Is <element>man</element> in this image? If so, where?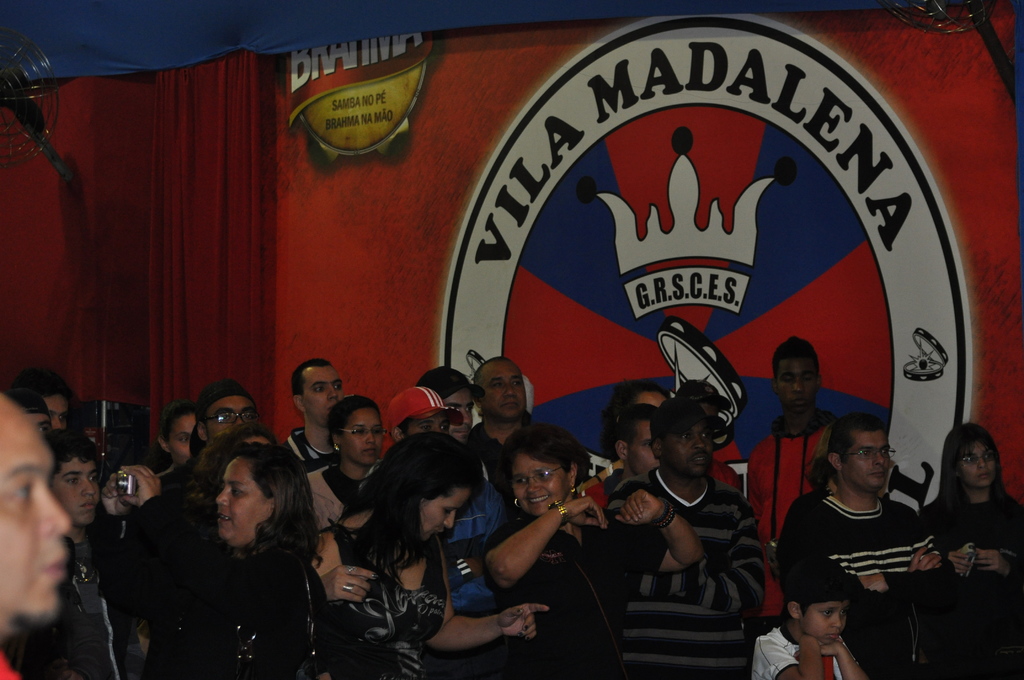
Yes, at Rect(474, 355, 545, 486).
